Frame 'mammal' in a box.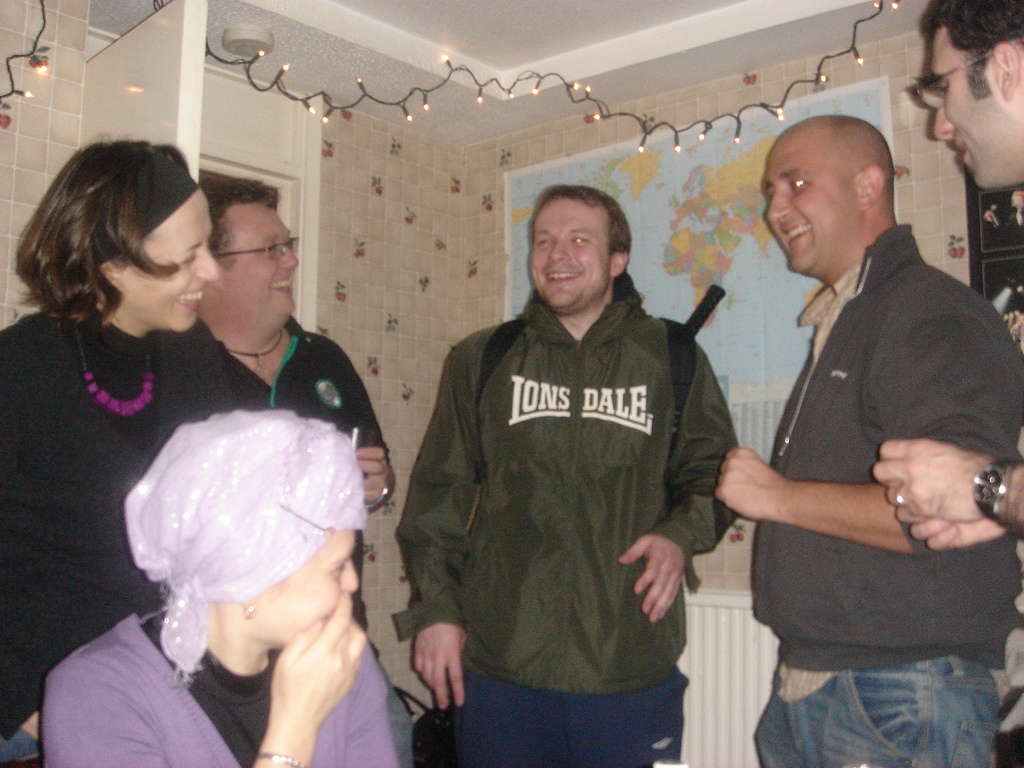
left=197, top=172, right=397, bottom=614.
